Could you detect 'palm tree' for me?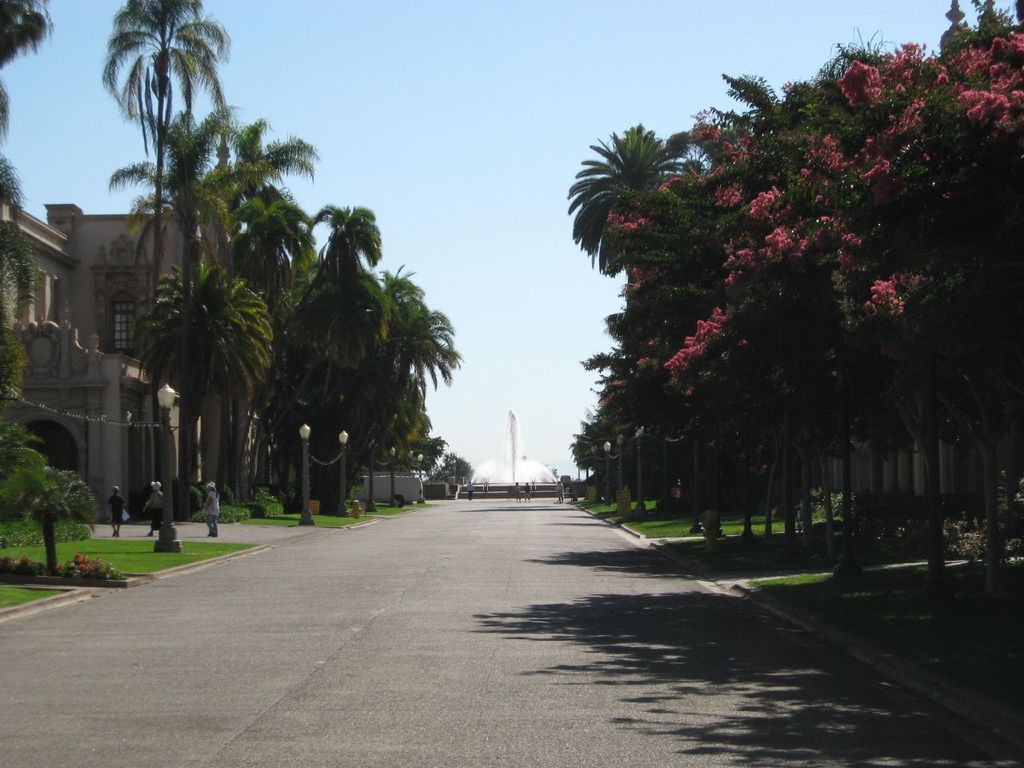
Detection result: 724:82:883:250.
